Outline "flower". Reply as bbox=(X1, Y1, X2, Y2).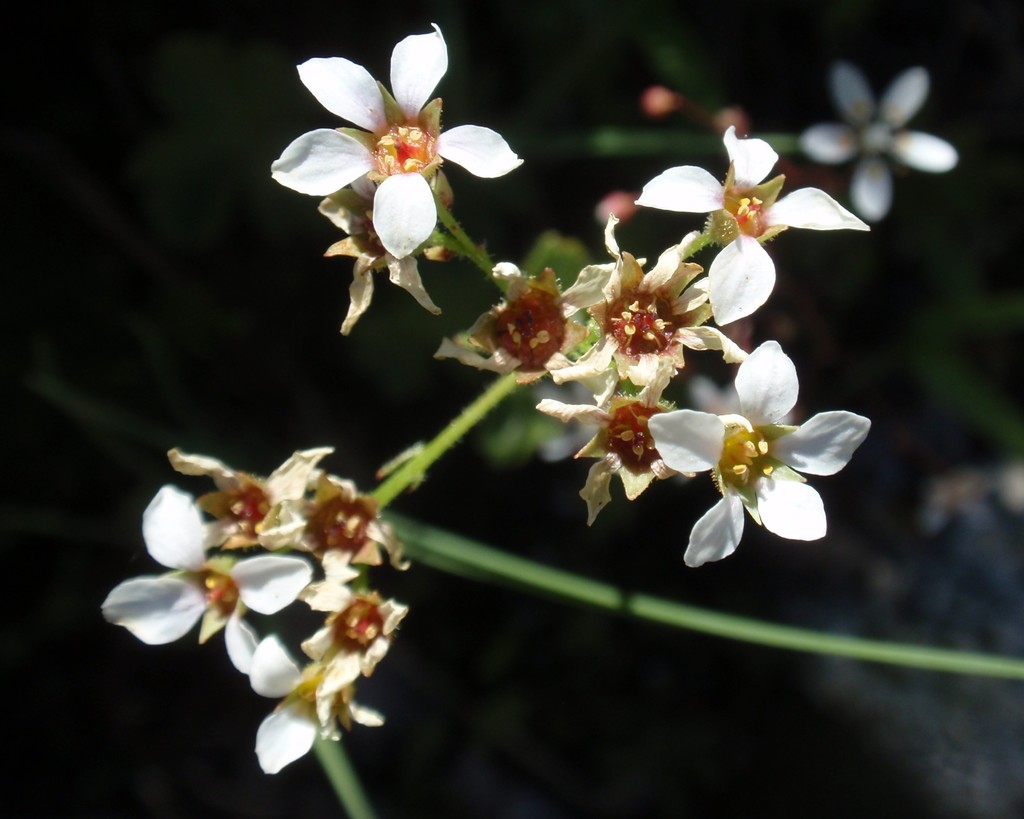
bbox=(104, 484, 312, 674).
